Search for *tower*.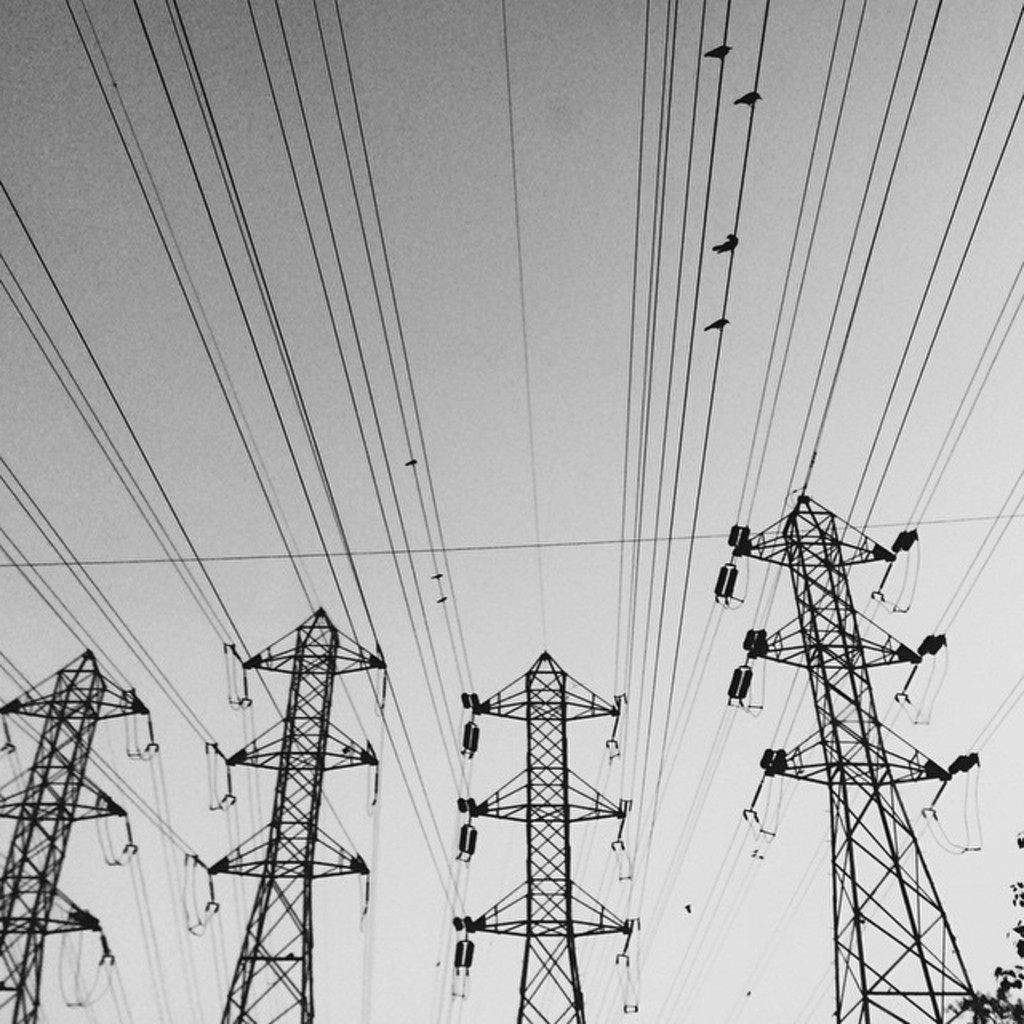
Found at {"x1": 213, "y1": 600, "x2": 390, "y2": 1022}.
